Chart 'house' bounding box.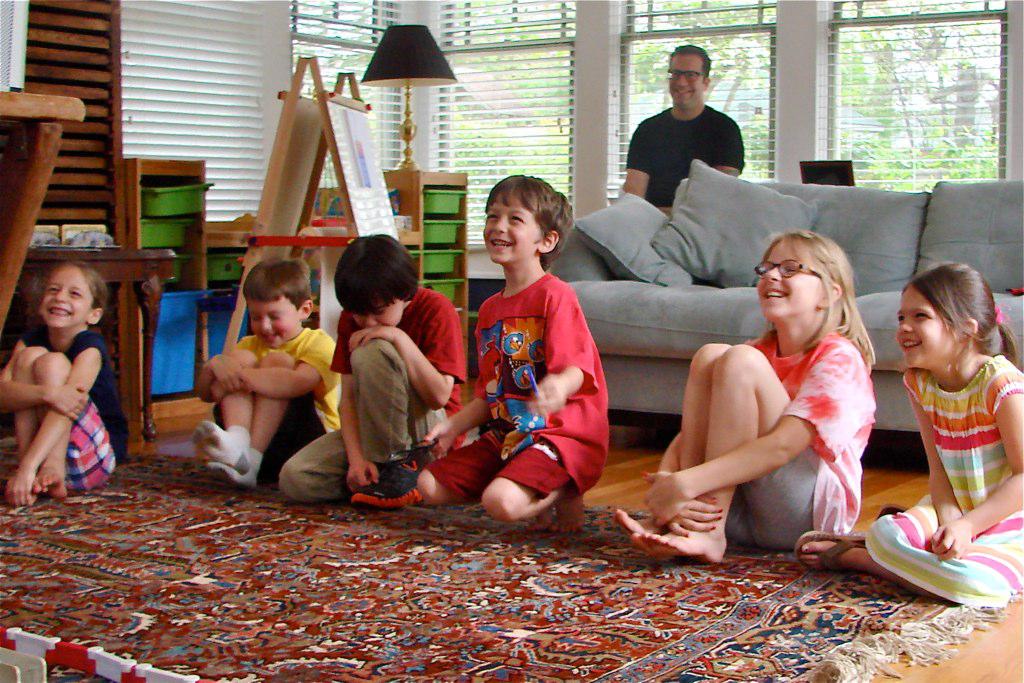
Charted: BBox(0, 0, 1023, 564).
